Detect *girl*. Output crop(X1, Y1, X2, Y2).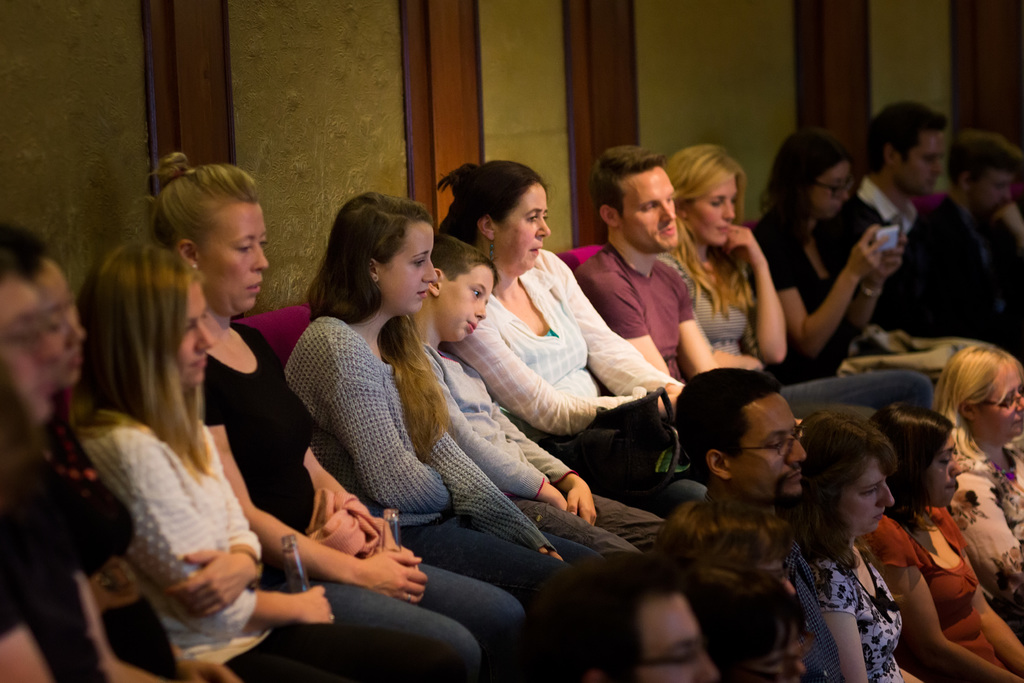
crop(749, 132, 1023, 386).
